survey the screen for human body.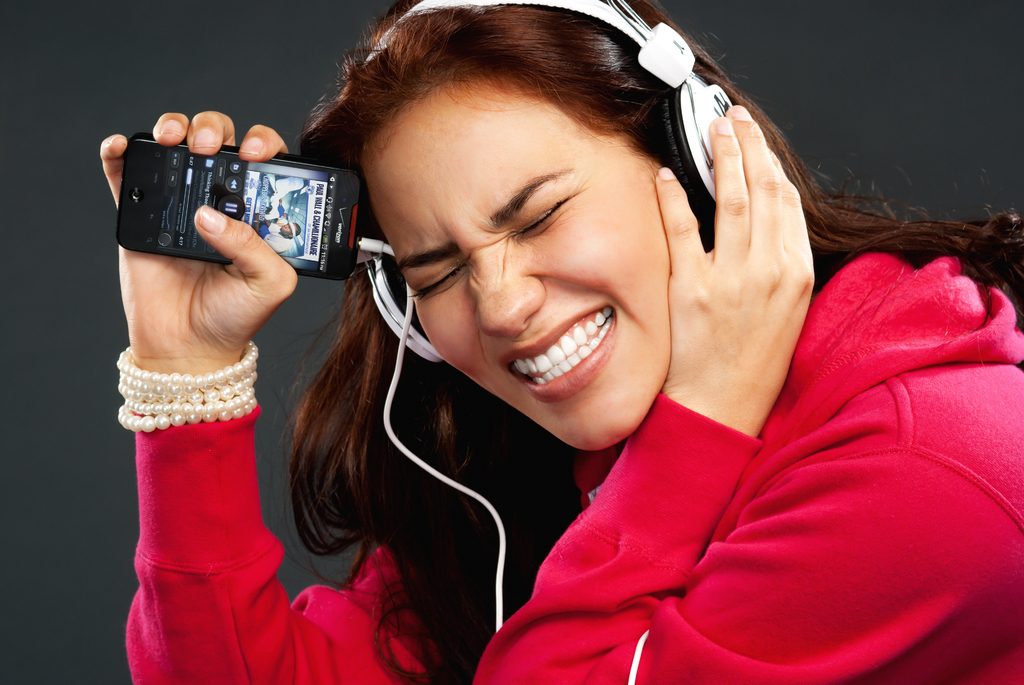
Survey found: [266,1,1022,684].
